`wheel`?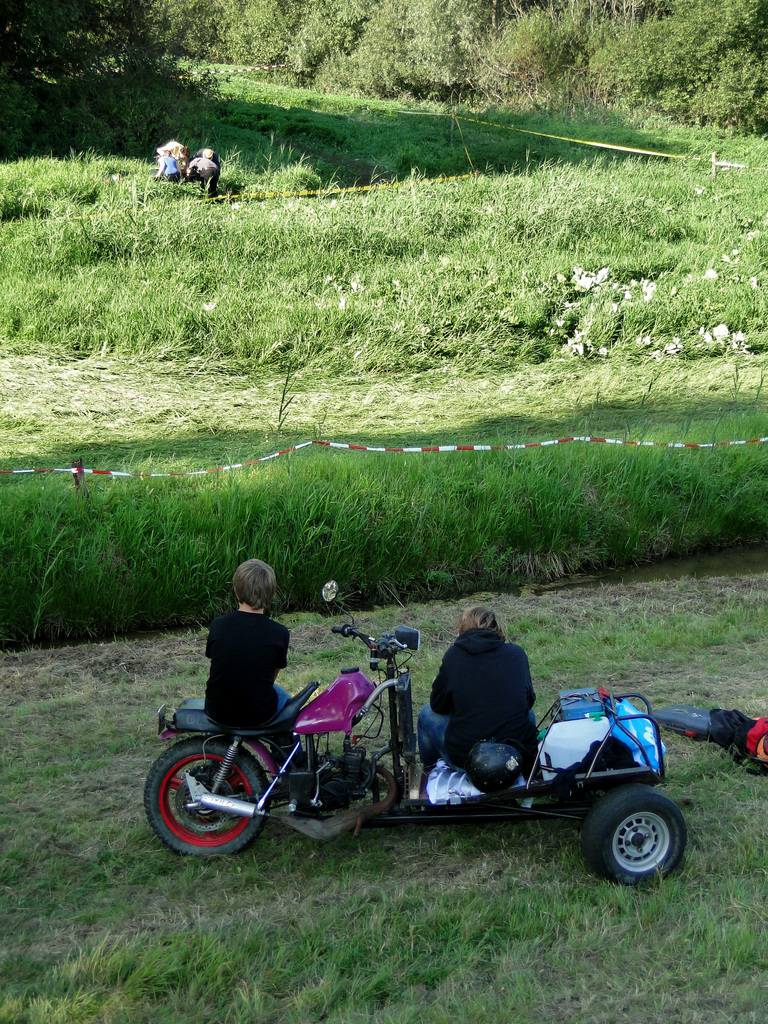
bbox=(348, 762, 401, 812)
